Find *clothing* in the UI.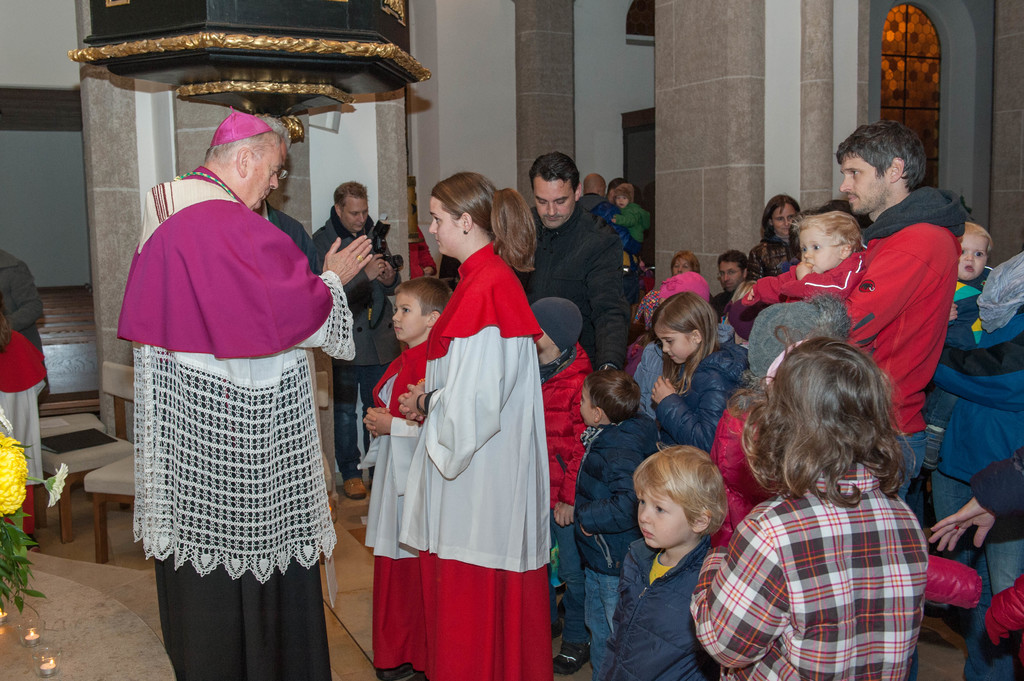
UI element at locate(934, 273, 1015, 476).
